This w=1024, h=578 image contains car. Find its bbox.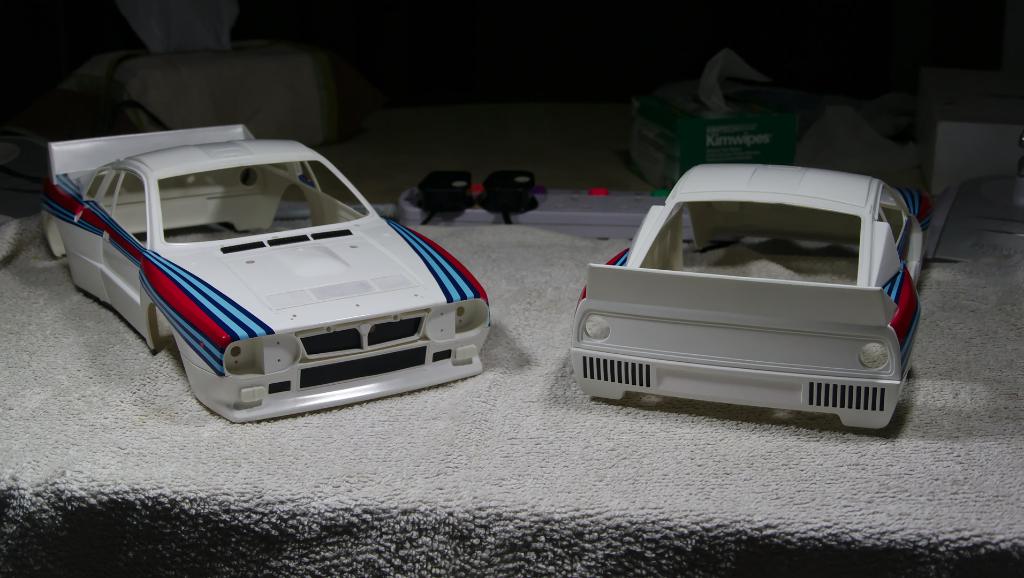
(x1=569, y1=166, x2=936, y2=432).
